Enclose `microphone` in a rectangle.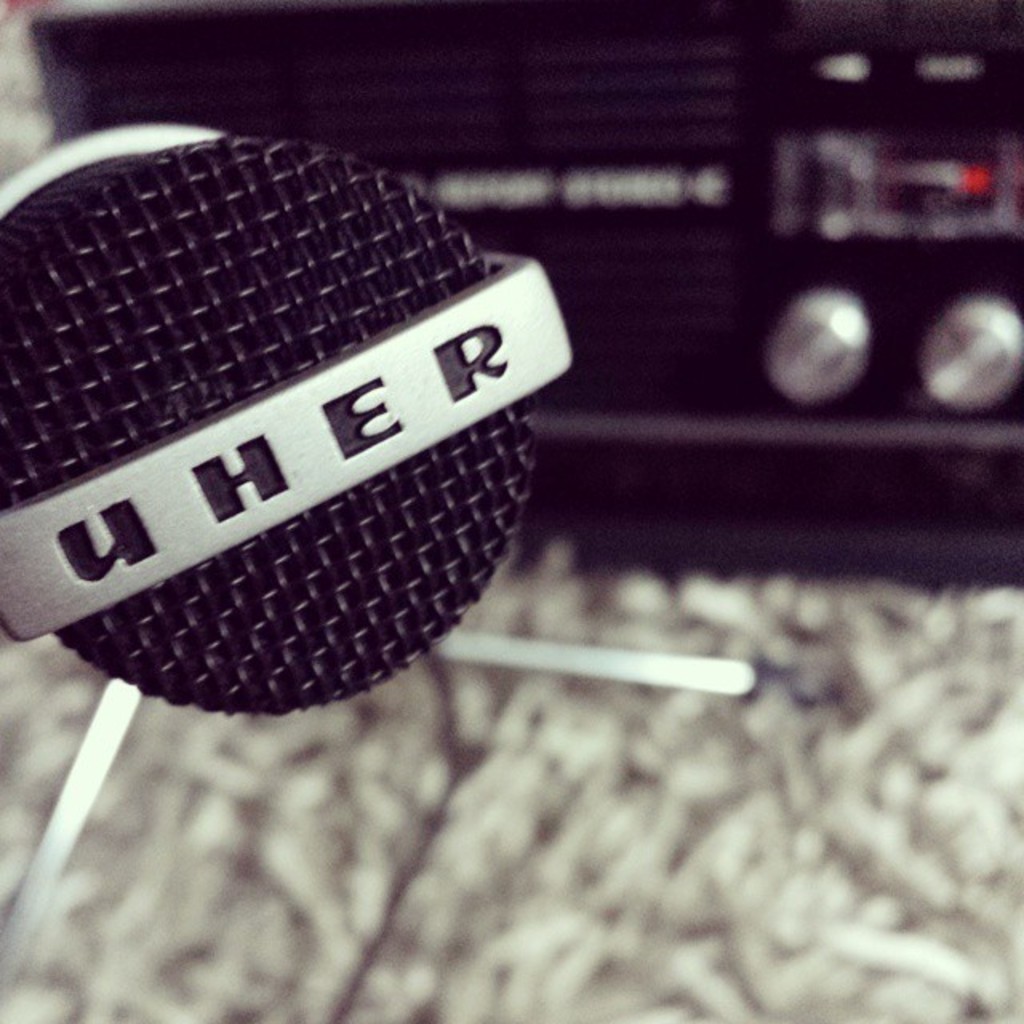
(left=0, top=77, right=618, bottom=726).
